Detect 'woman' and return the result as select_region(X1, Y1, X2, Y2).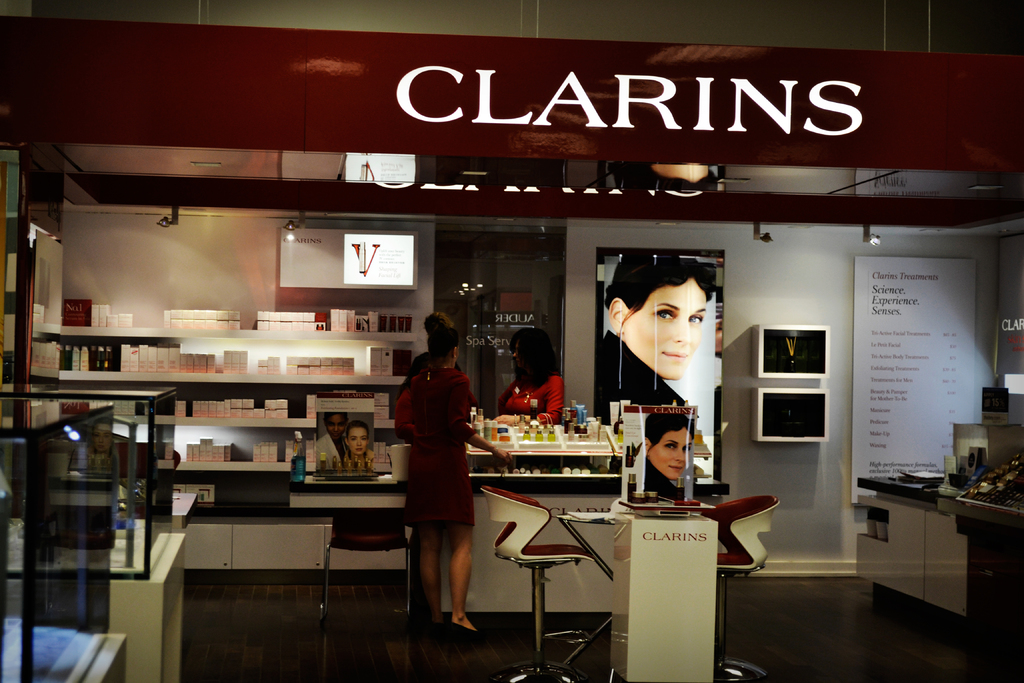
select_region(491, 322, 567, 429).
